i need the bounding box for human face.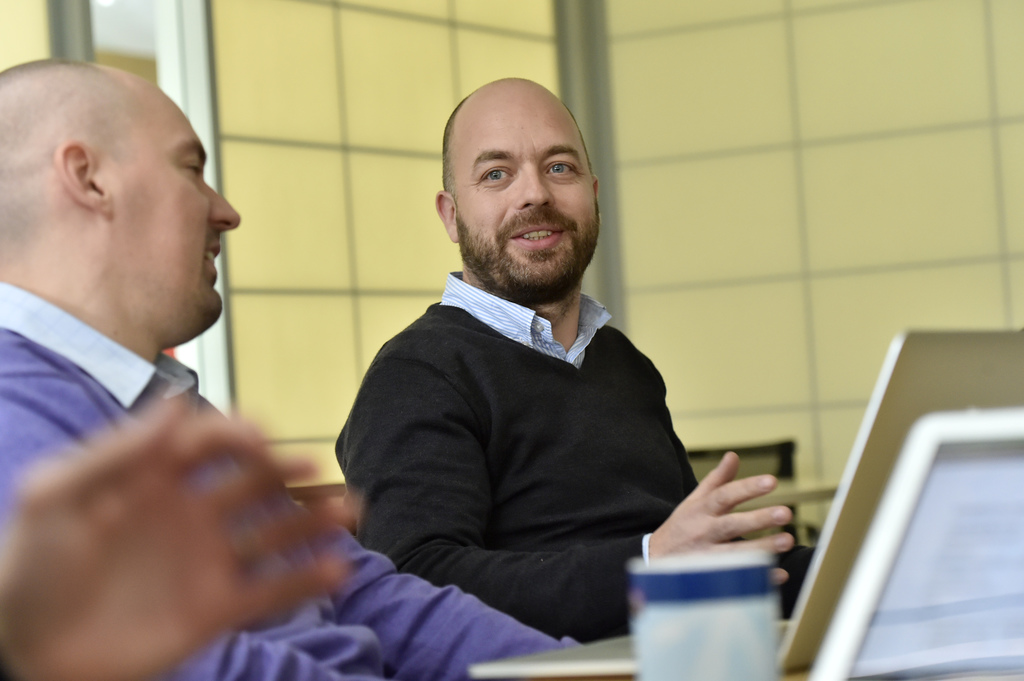
Here it is: box=[452, 88, 600, 304].
